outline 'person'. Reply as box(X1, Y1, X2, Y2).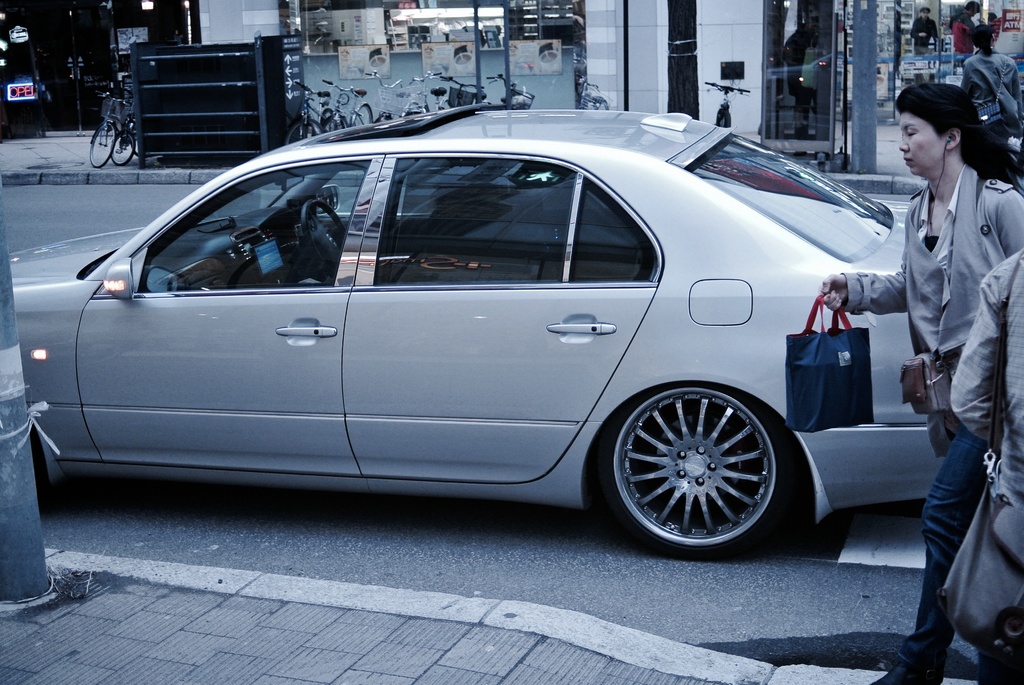
box(780, 10, 821, 134).
